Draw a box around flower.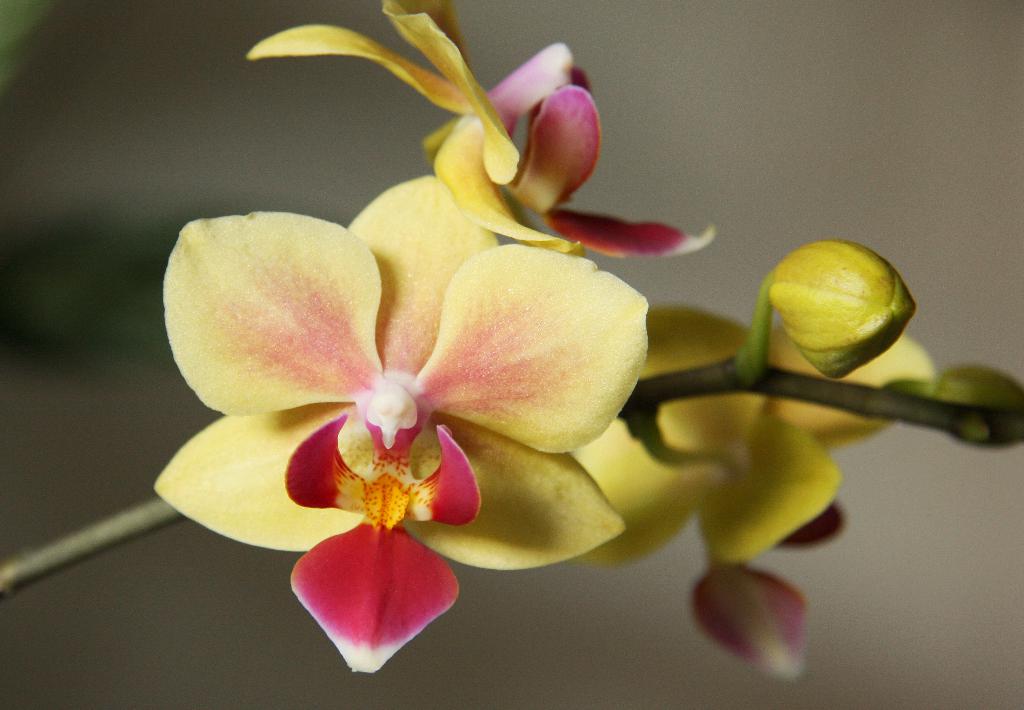
detection(246, 0, 585, 253).
